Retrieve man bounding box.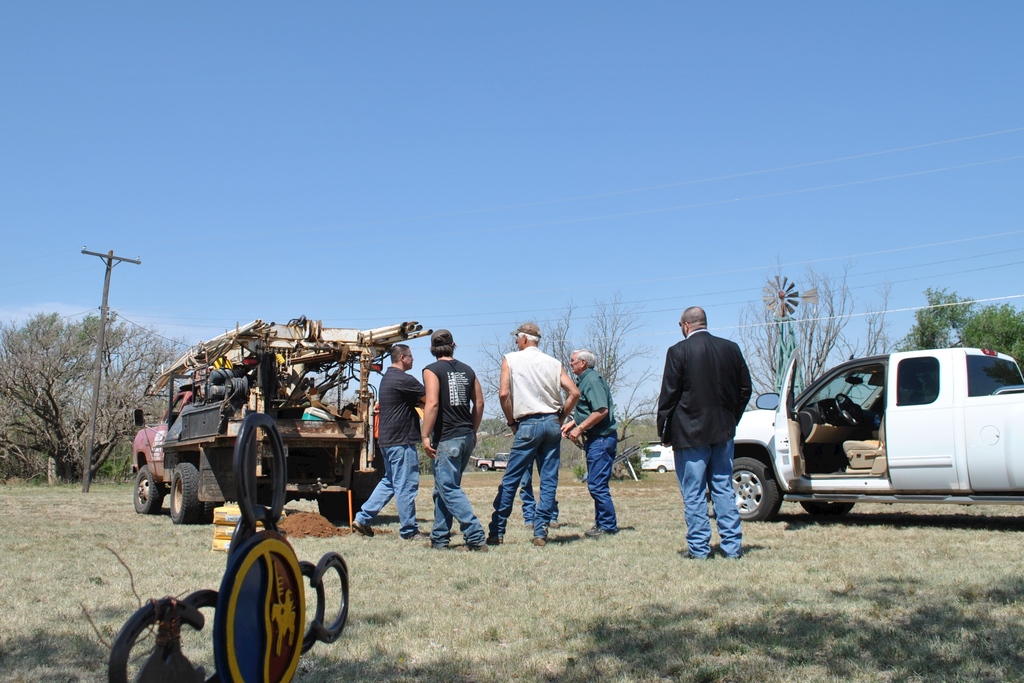
Bounding box: (559,345,618,537).
